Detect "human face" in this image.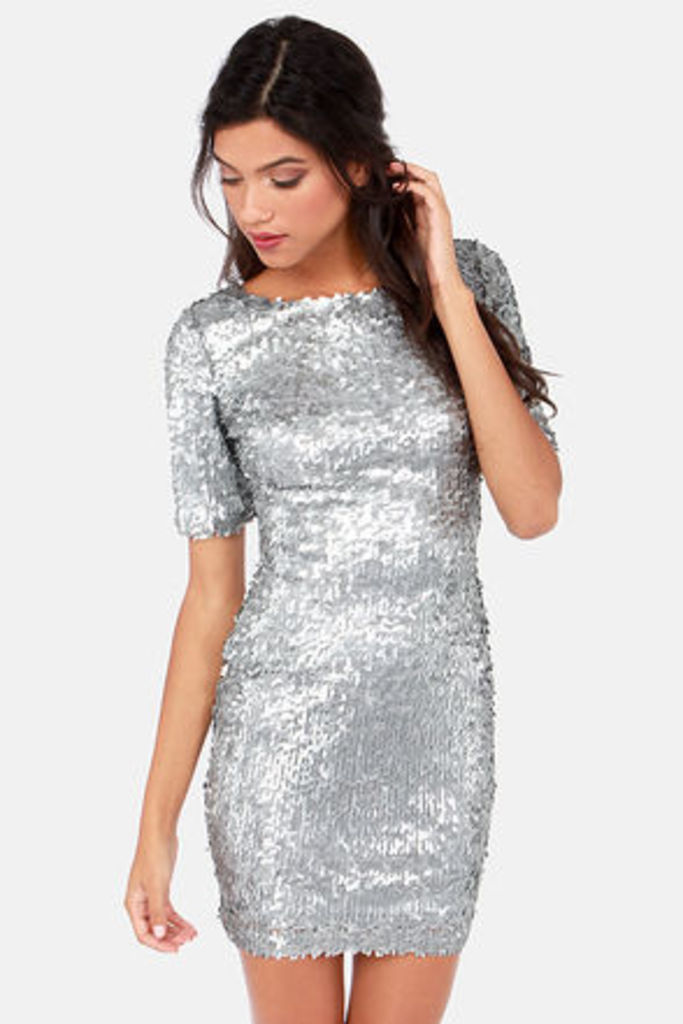
Detection: (left=207, top=104, right=351, bottom=269).
